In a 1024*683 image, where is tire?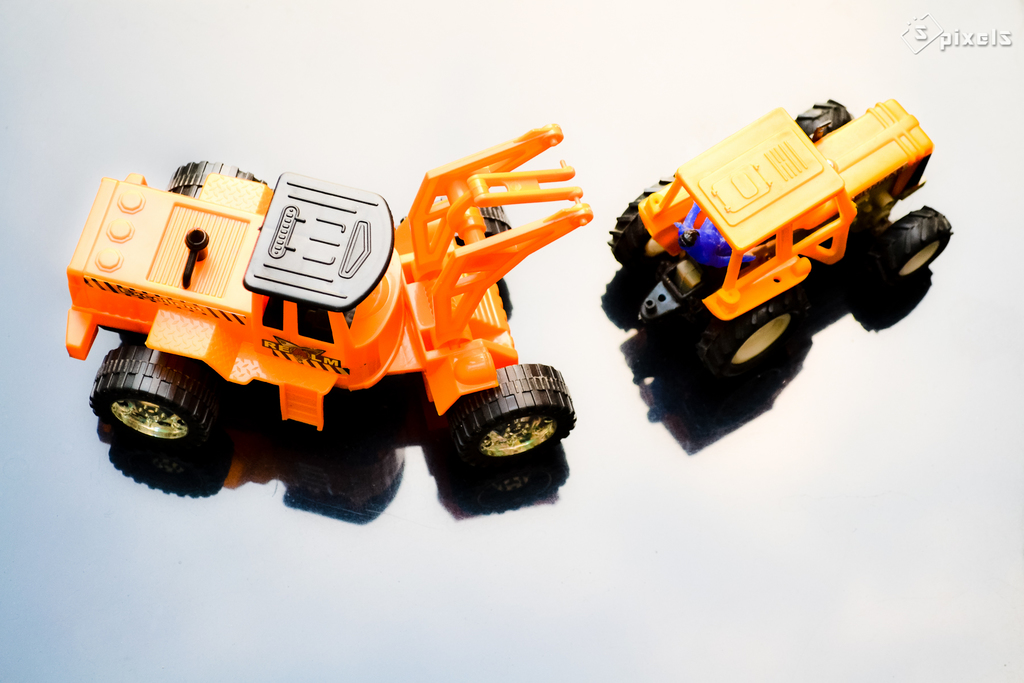
874:208:960:284.
